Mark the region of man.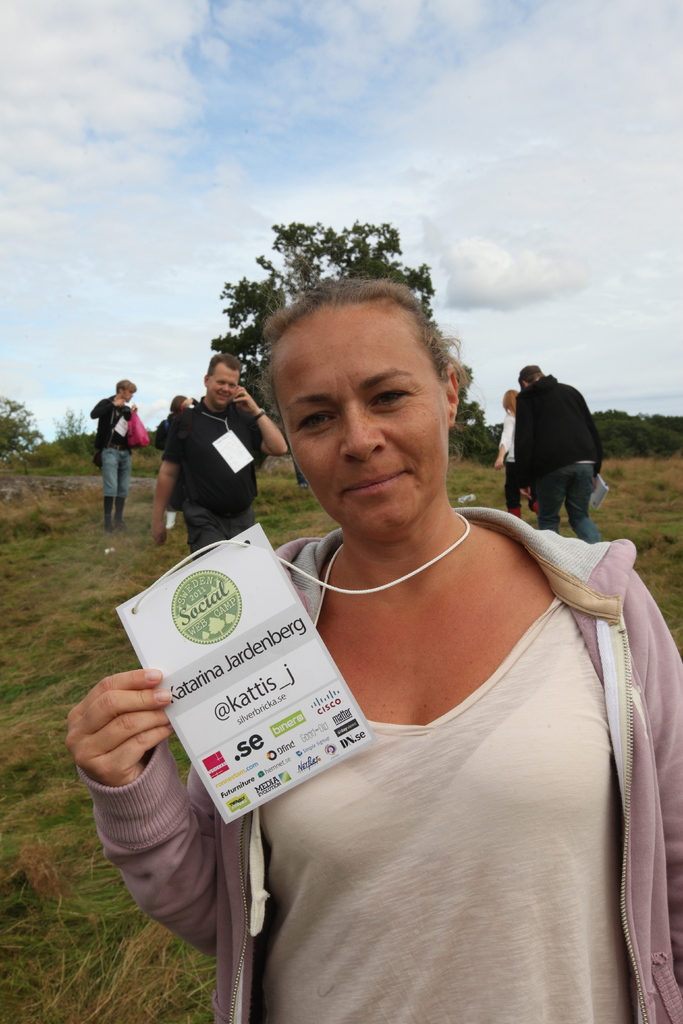
Region: (left=504, top=359, right=614, bottom=540).
